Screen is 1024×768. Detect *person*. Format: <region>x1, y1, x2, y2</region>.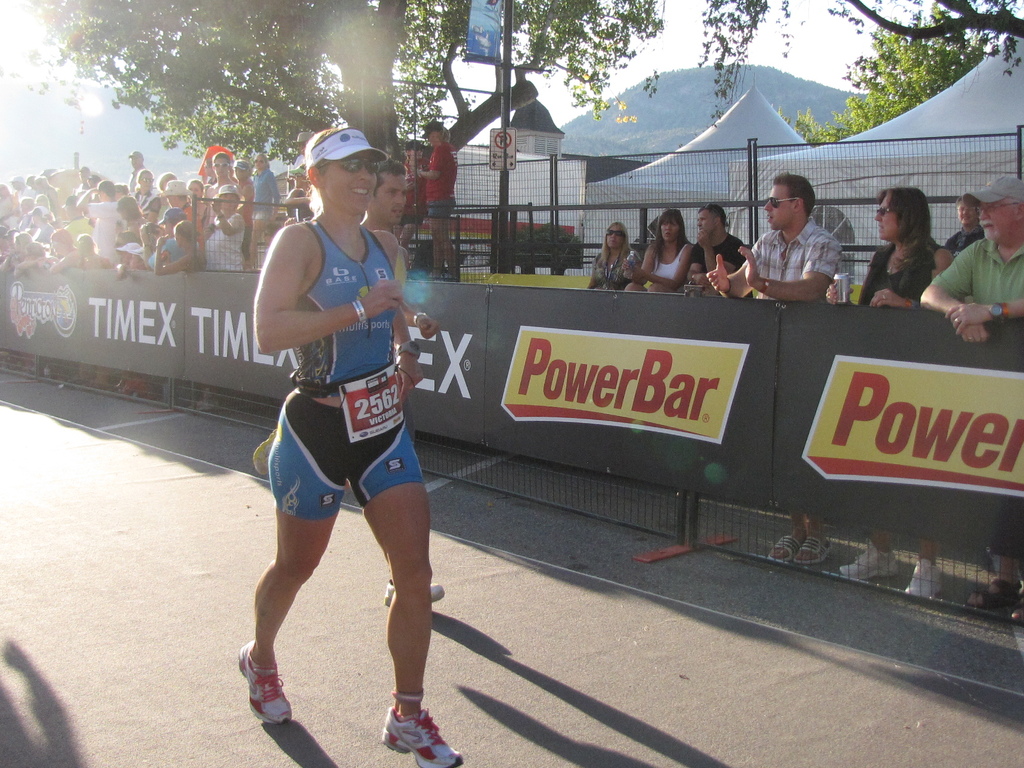
<region>253, 159, 447, 608</region>.
